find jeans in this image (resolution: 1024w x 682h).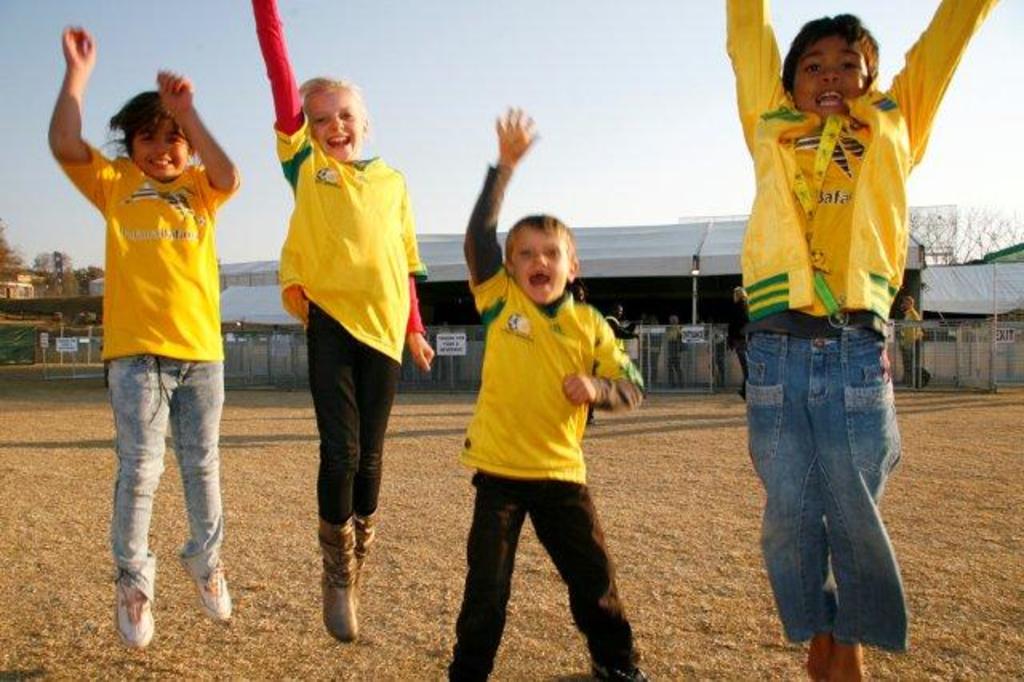
region(752, 312, 906, 648).
